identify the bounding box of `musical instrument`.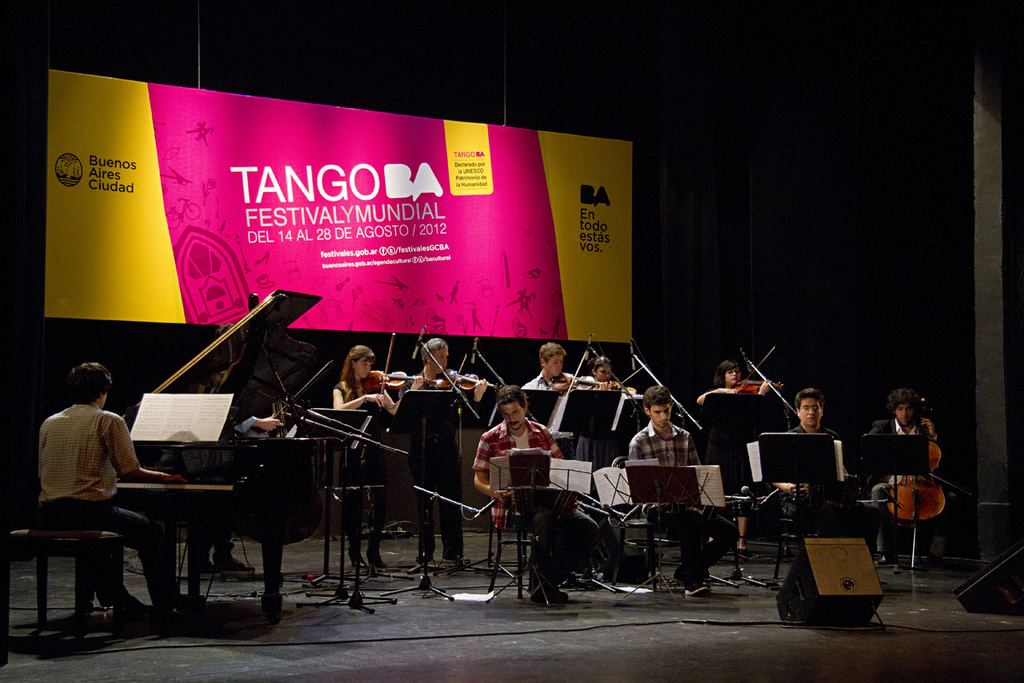
l=254, t=356, r=336, b=436.
